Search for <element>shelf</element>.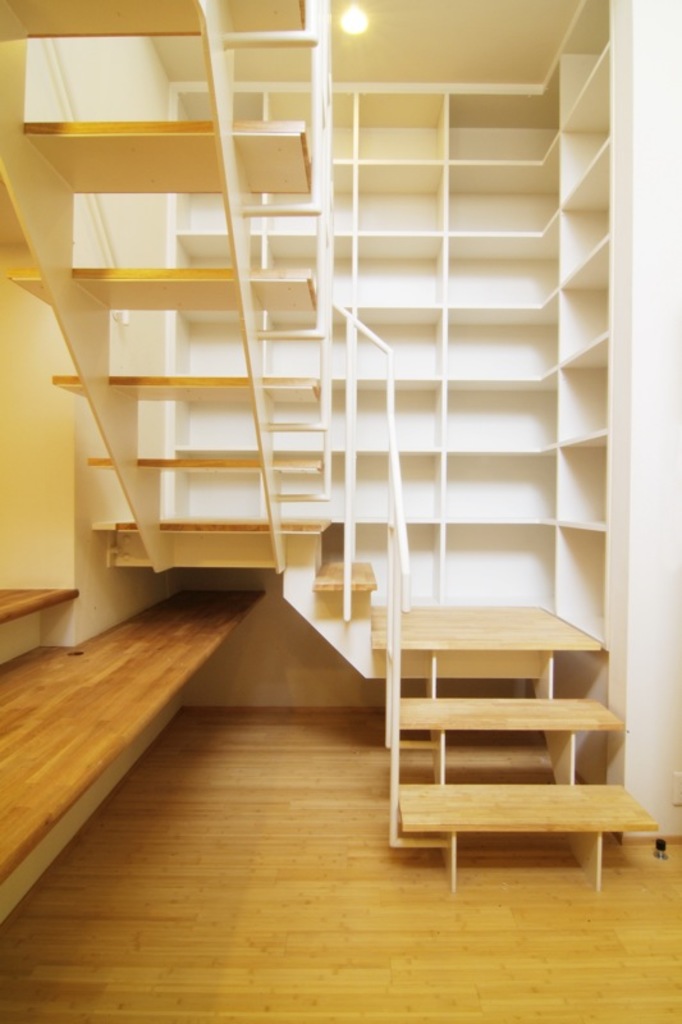
Found at 321, 172, 440, 228.
